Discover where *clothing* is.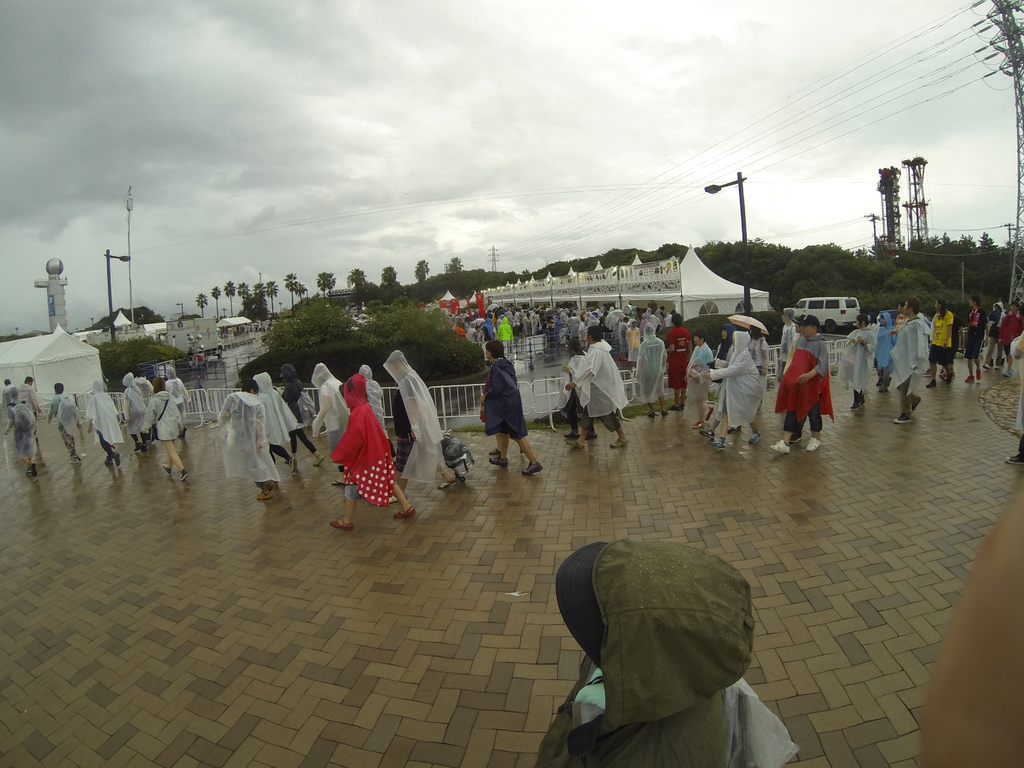
Discovered at 19:376:44:419.
